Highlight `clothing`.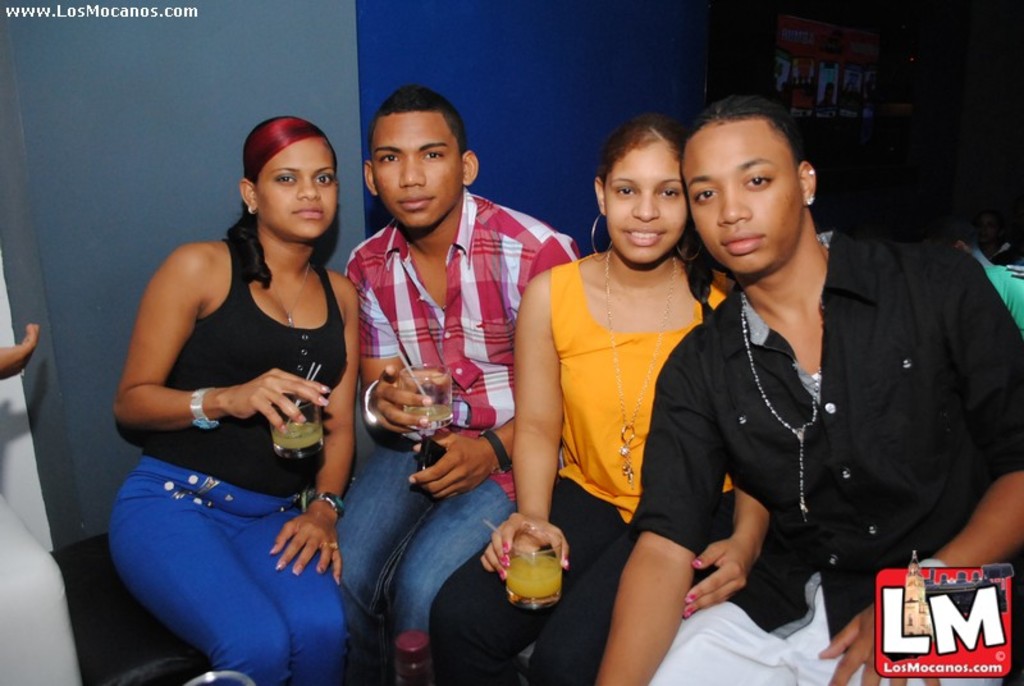
Highlighted region: {"x1": 412, "y1": 244, "x2": 717, "y2": 685}.
